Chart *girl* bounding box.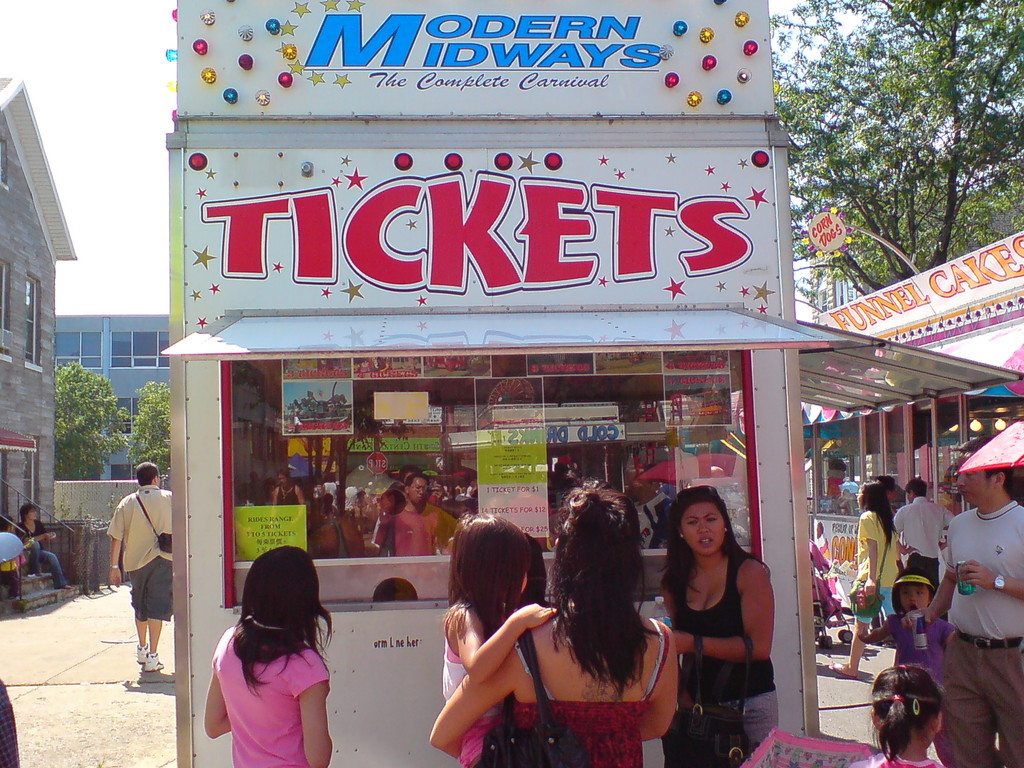
Charted: BBox(664, 482, 781, 767).
